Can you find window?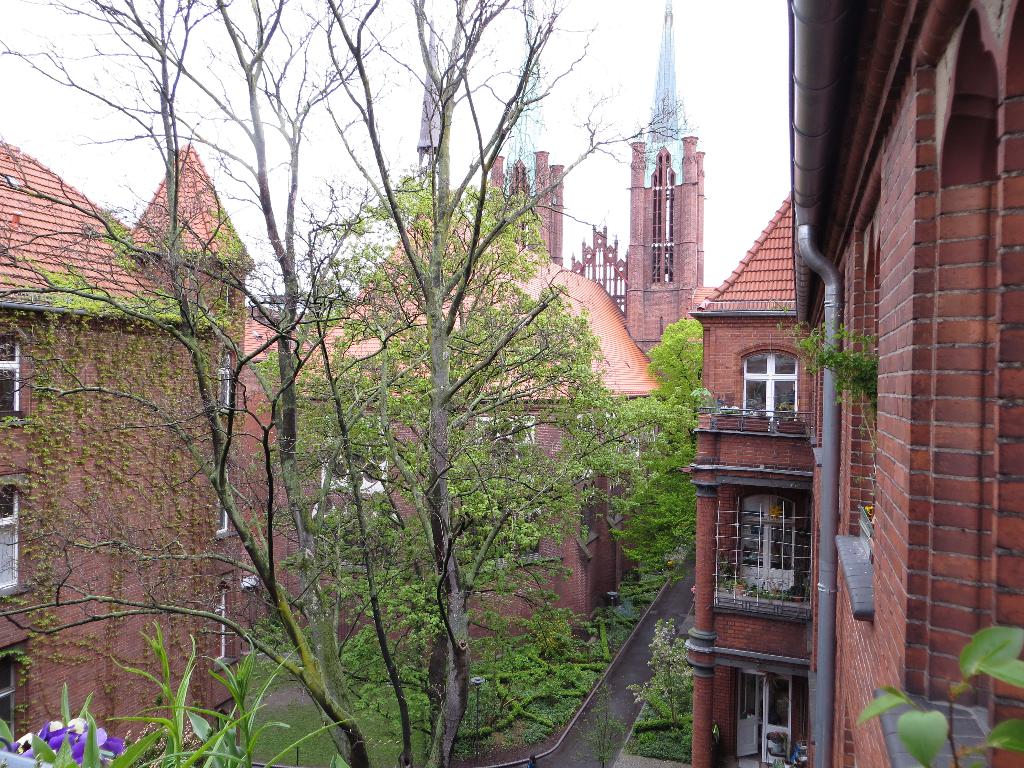
Yes, bounding box: select_region(0, 483, 24, 595).
